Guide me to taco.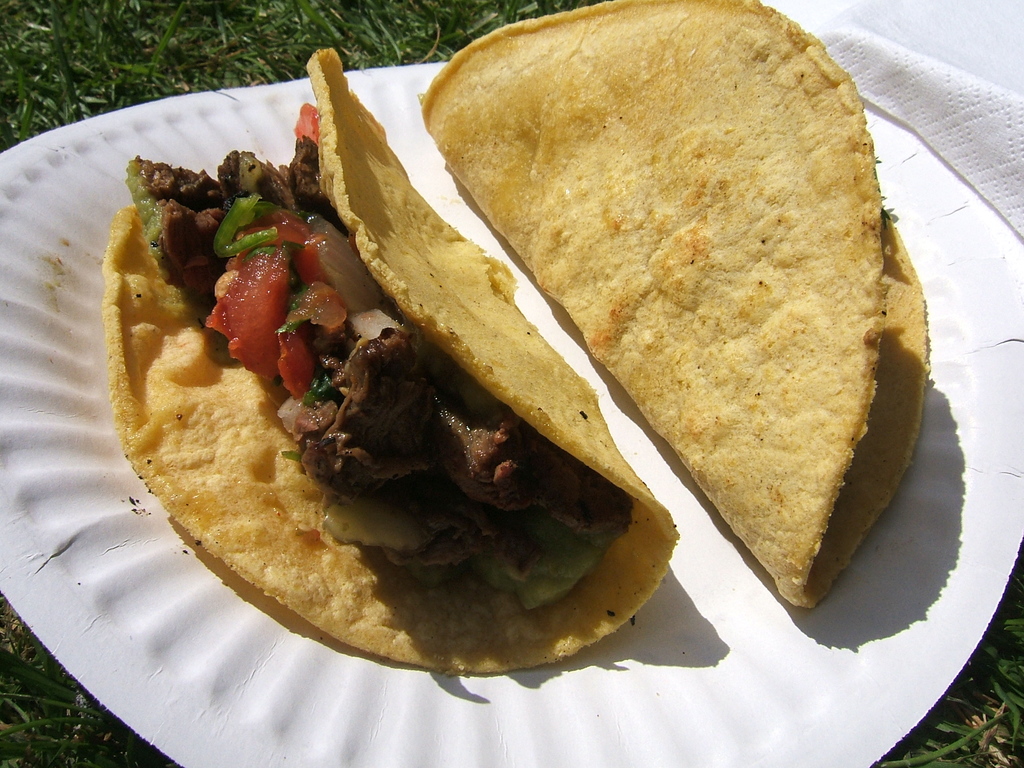
Guidance: 100, 45, 687, 682.
